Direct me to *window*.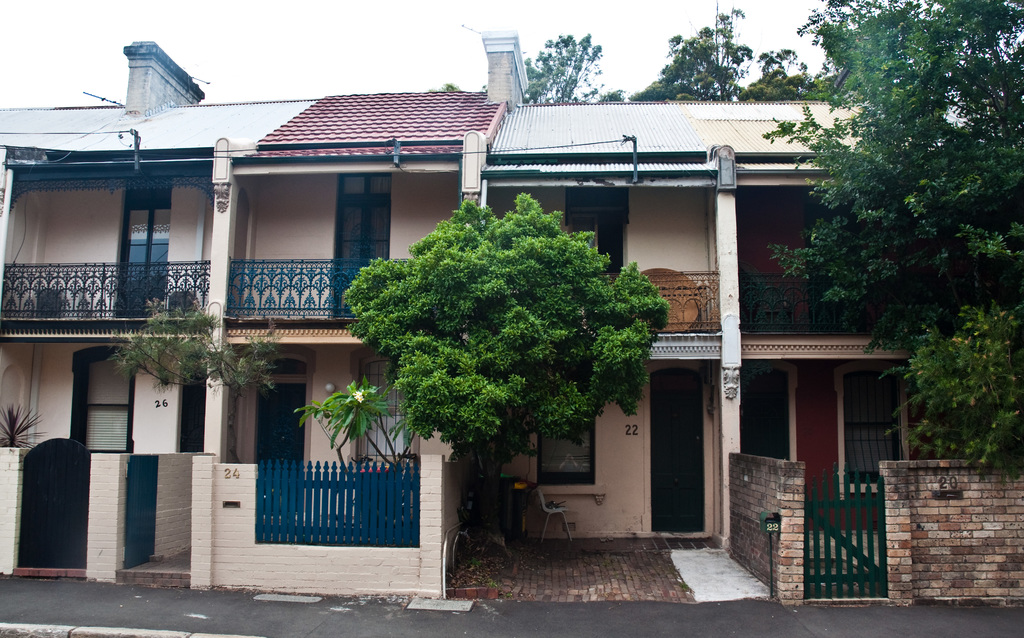
Direction: select_region(532, 420, 601, 498).
